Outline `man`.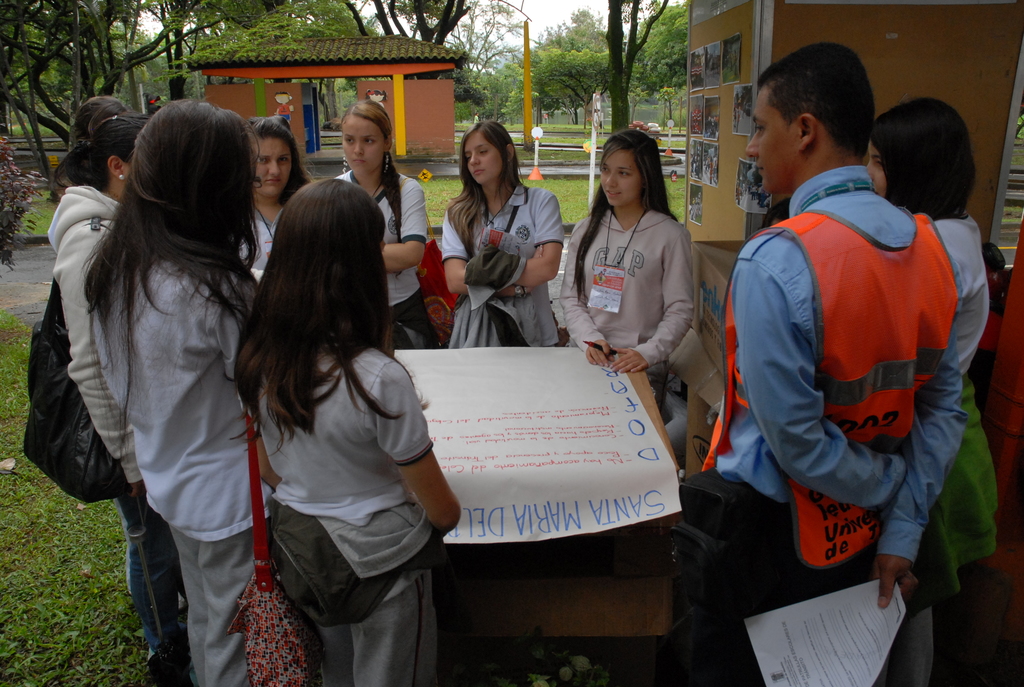
Outline: bbox=[657, 42, 984, 686].
